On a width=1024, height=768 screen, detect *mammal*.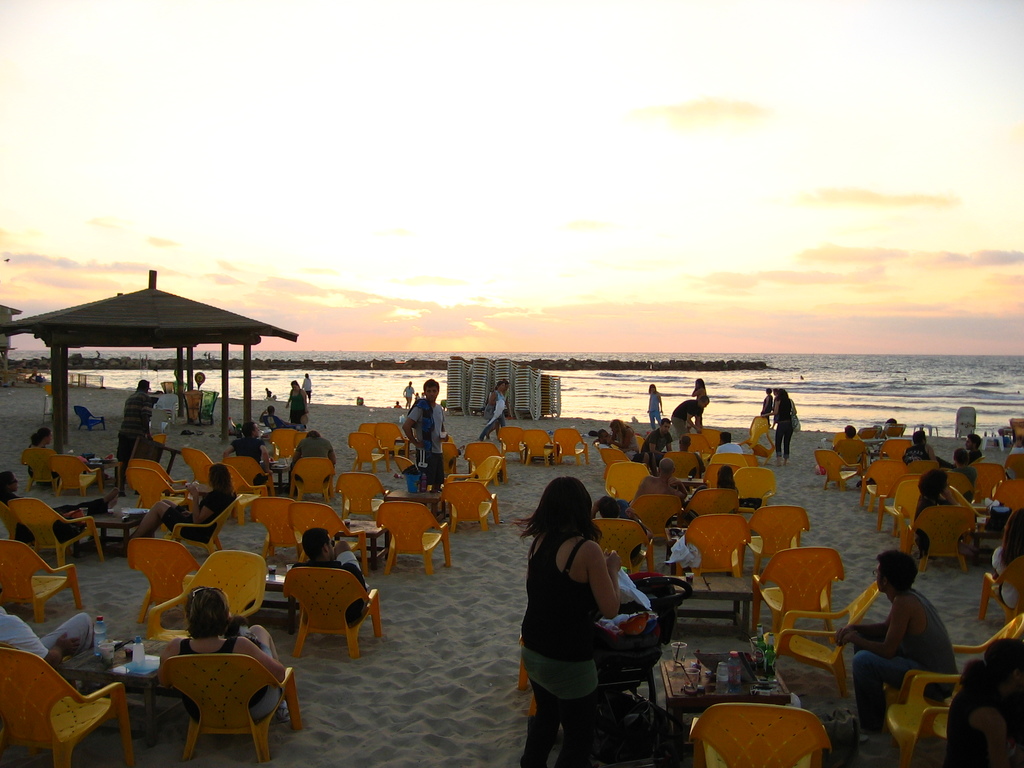
box=[509, 468, 623, 767].
